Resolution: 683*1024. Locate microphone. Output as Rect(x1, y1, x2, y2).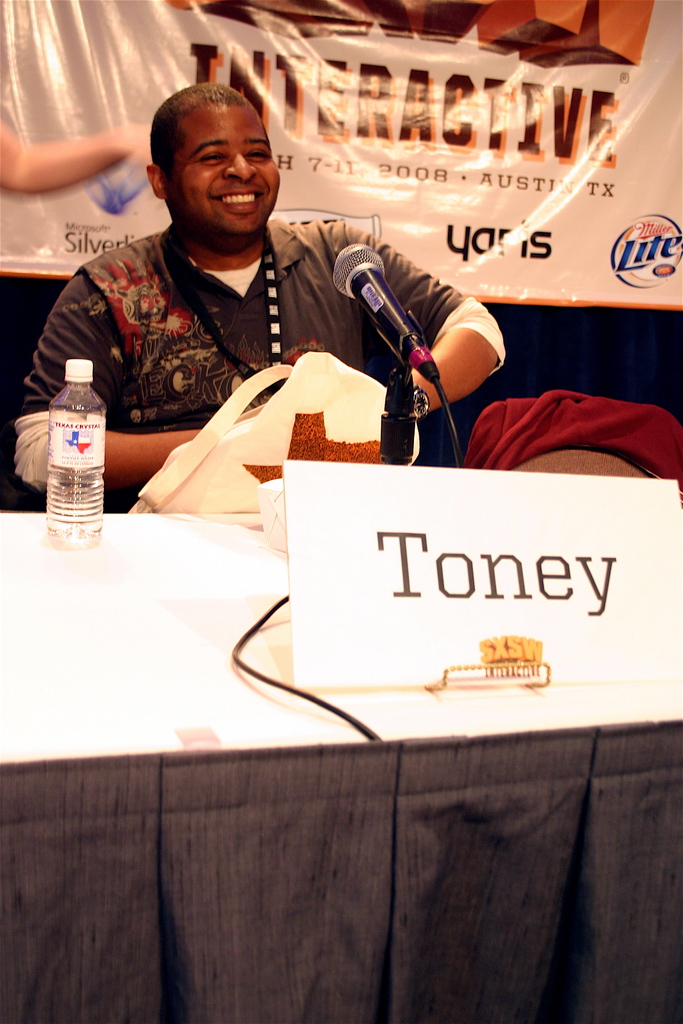
Rect(318, 226, 457, 400).
